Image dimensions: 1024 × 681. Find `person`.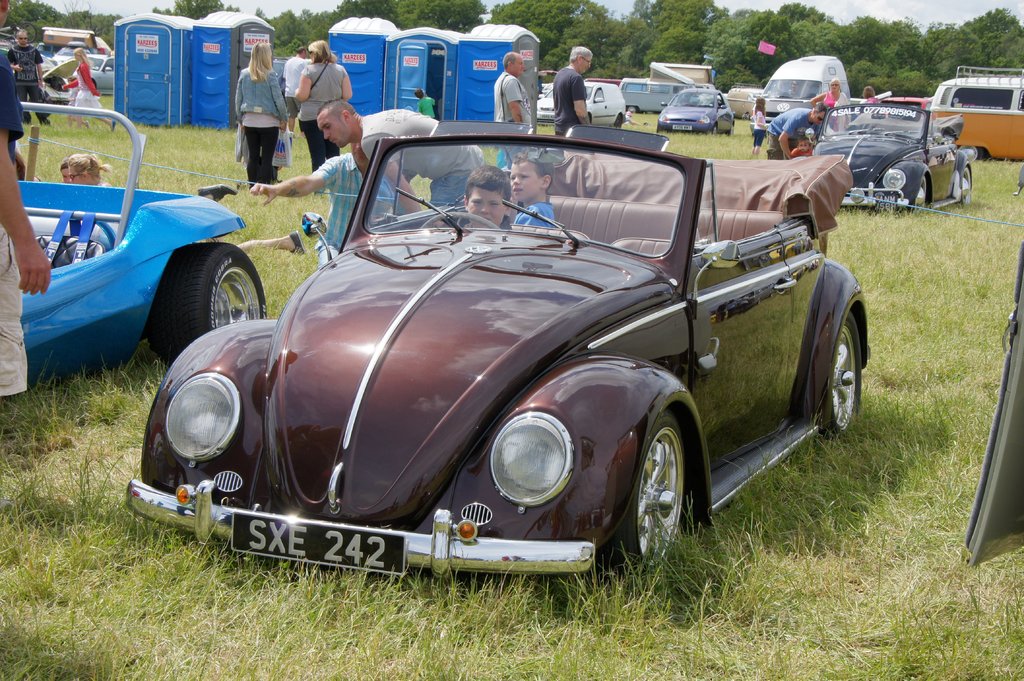
select_region(291, 43, 351, 166).
